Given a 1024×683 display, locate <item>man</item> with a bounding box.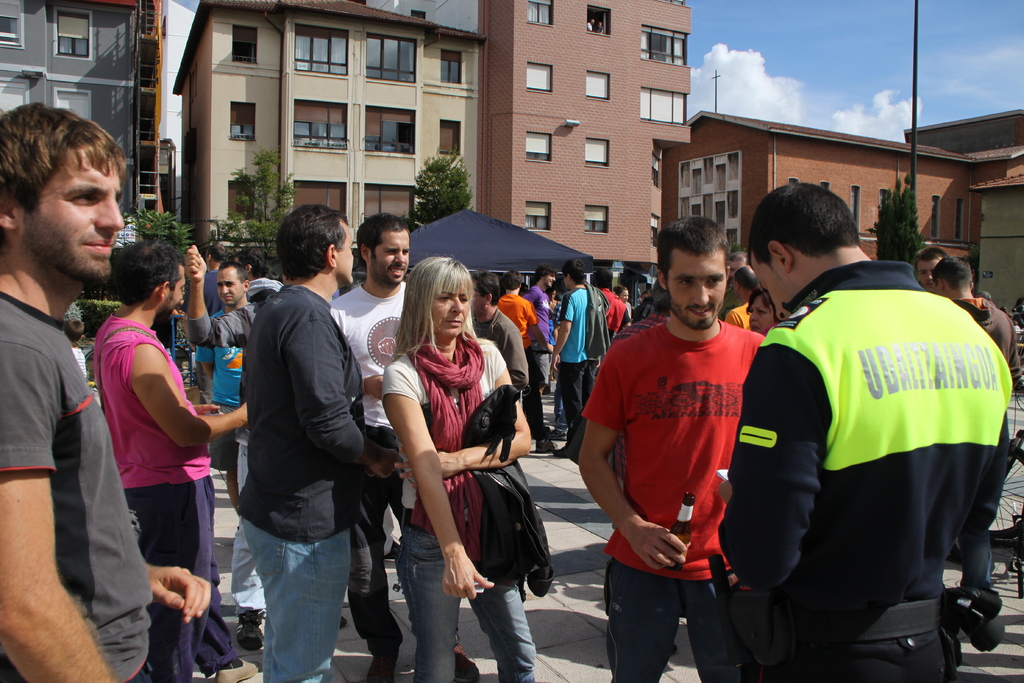
Located: (left=729, top=267, right=761, bottom=331).
